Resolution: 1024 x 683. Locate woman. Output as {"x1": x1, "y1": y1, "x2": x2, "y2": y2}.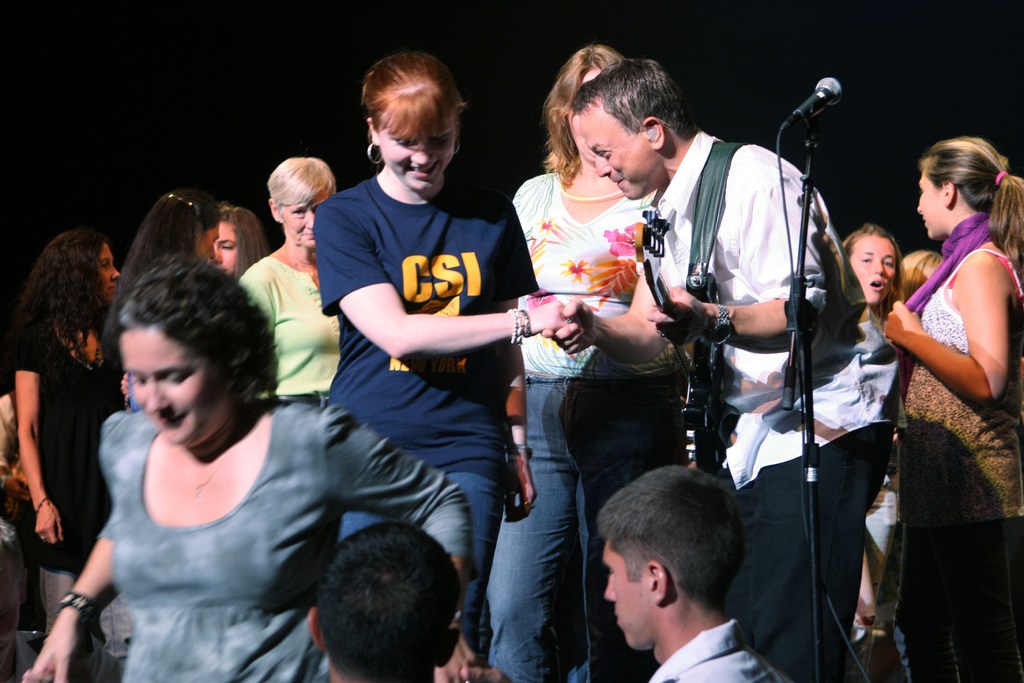
{"x1": 15, "y1": 248, "x2": 477, "y2": 682}.
